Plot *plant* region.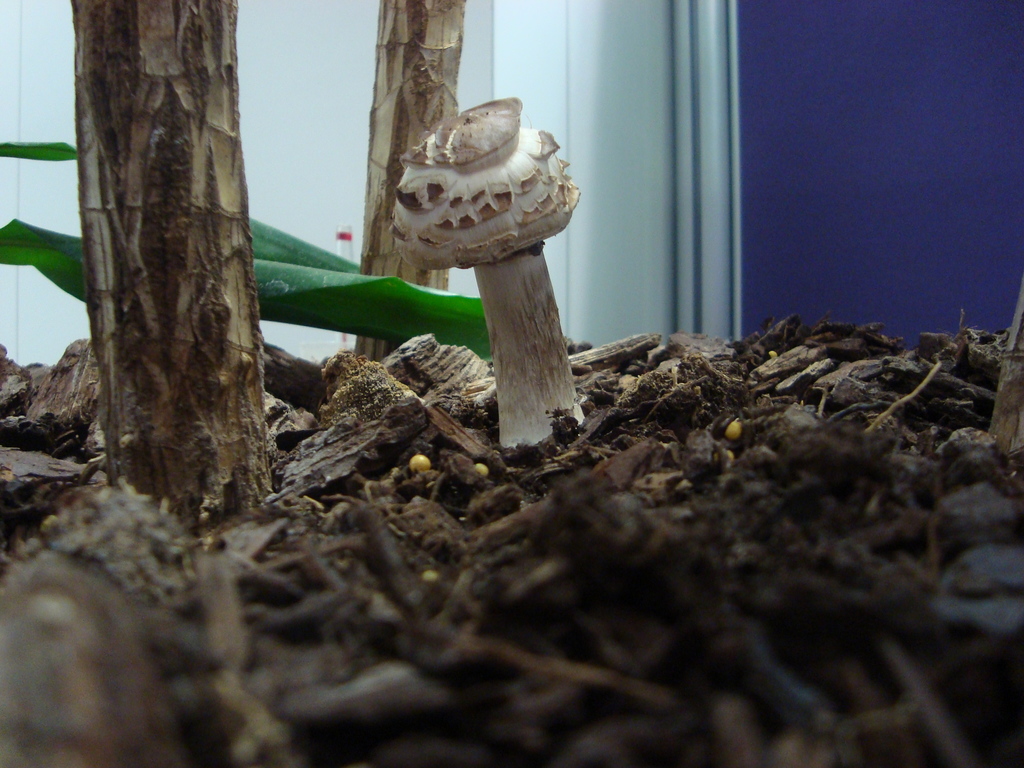
Plotted at <bbox>0, 140, 508, 367</bbox>.
